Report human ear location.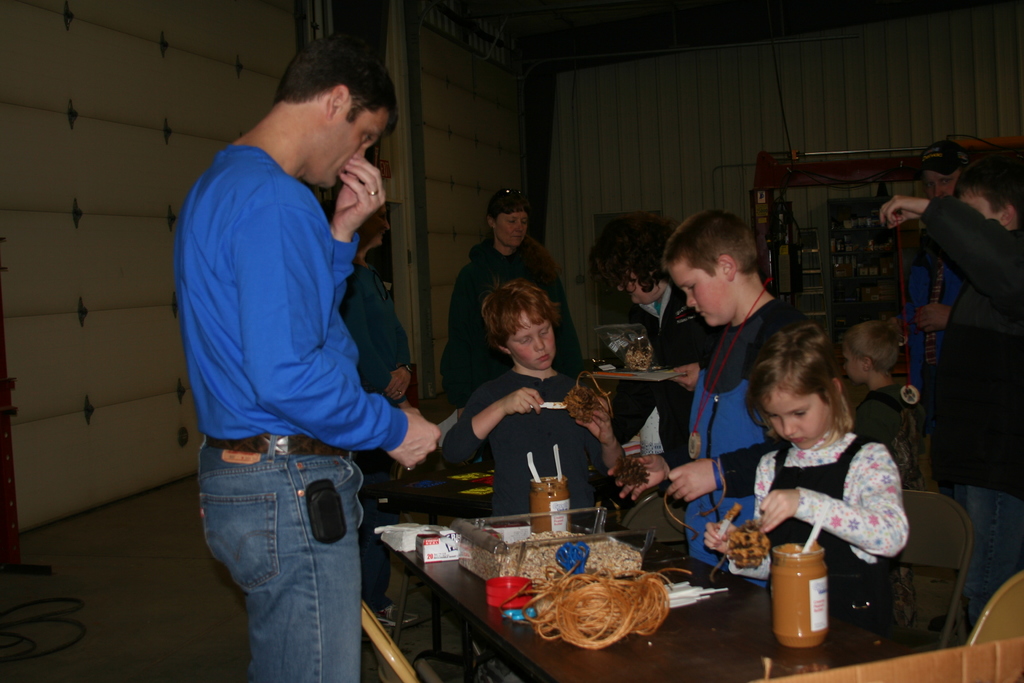
Report: 718,255,737,277.
